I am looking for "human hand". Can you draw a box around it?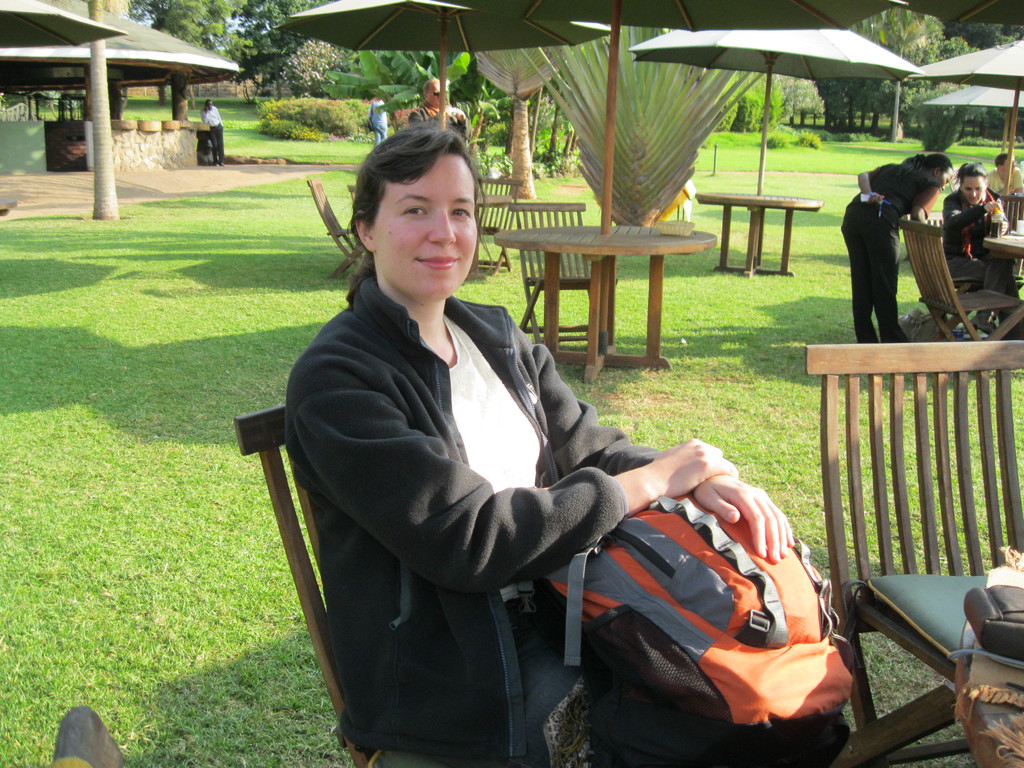
Sure, the bounding box is select_region(666, 463, 778, 562).
